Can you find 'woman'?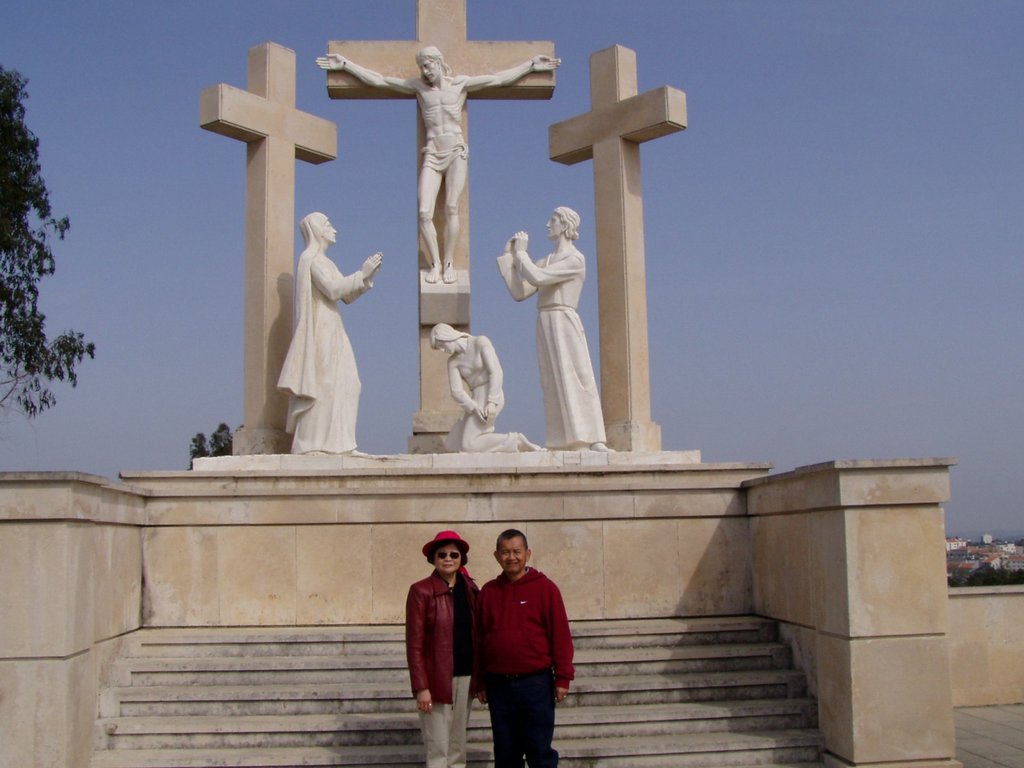
Yes, bounding box: (403,532,485,767).
